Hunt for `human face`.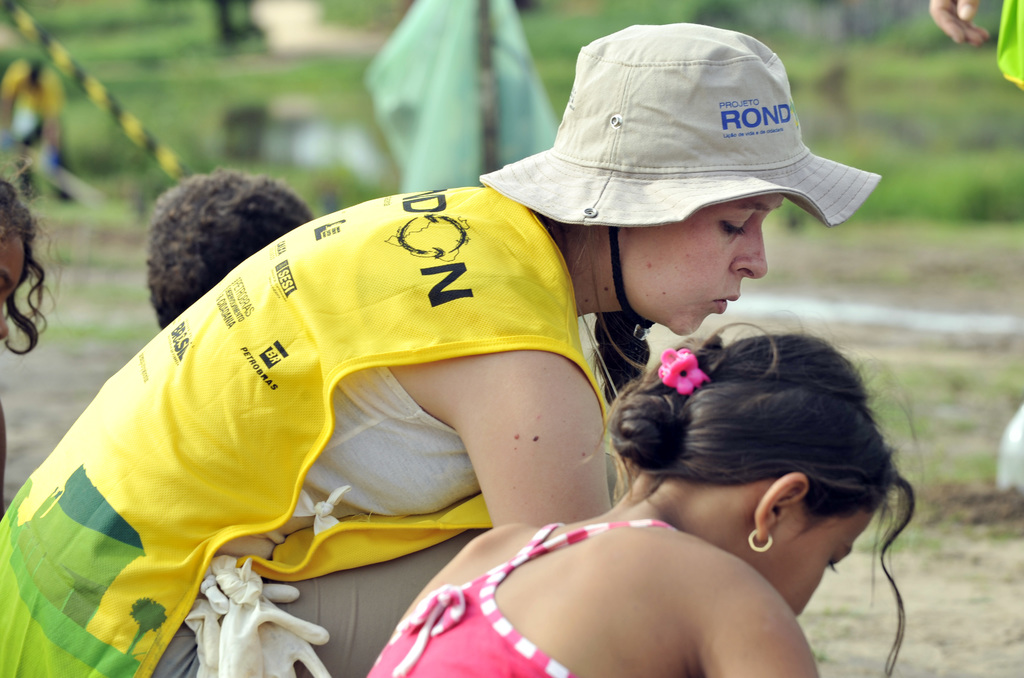
Hunted down at bbox=(631, 189, 783, 336).
